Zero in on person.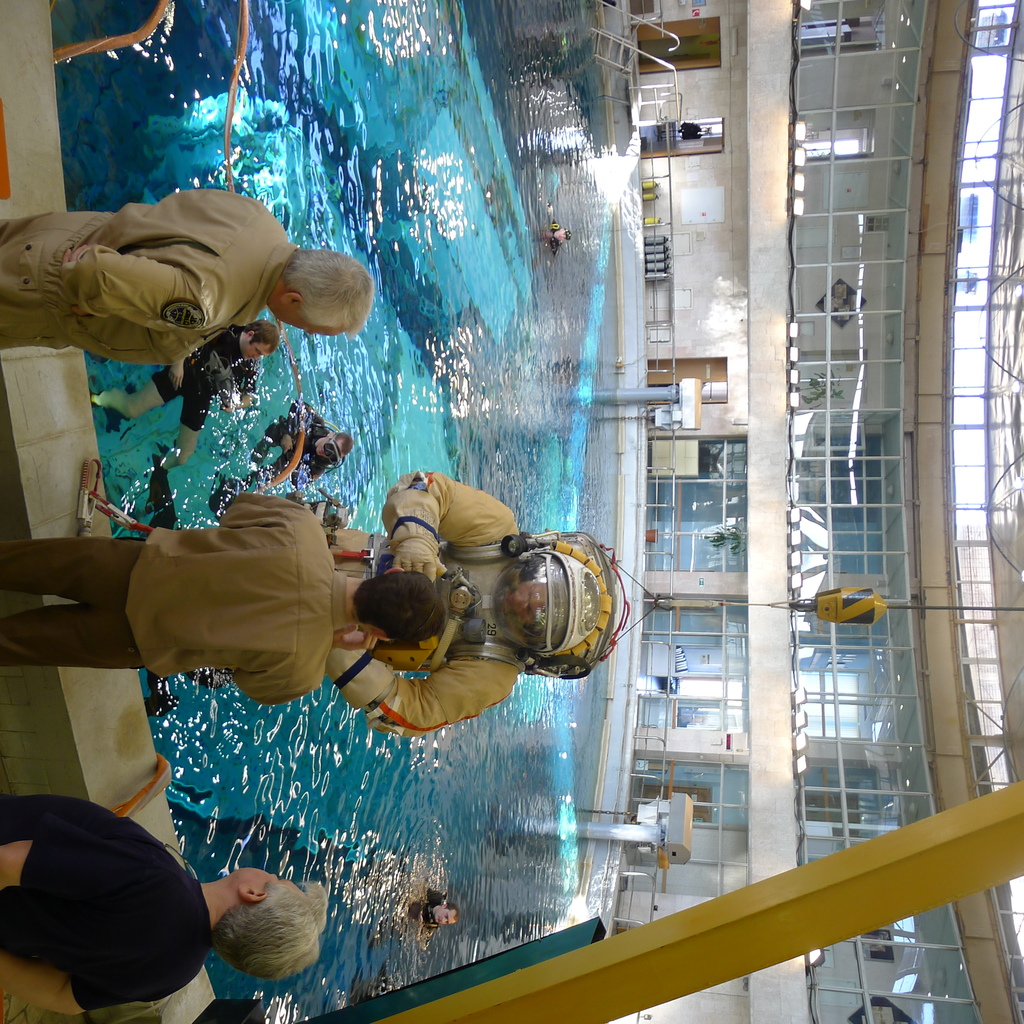
Zeroed in: l=420, t=889, r=461, b=938.
